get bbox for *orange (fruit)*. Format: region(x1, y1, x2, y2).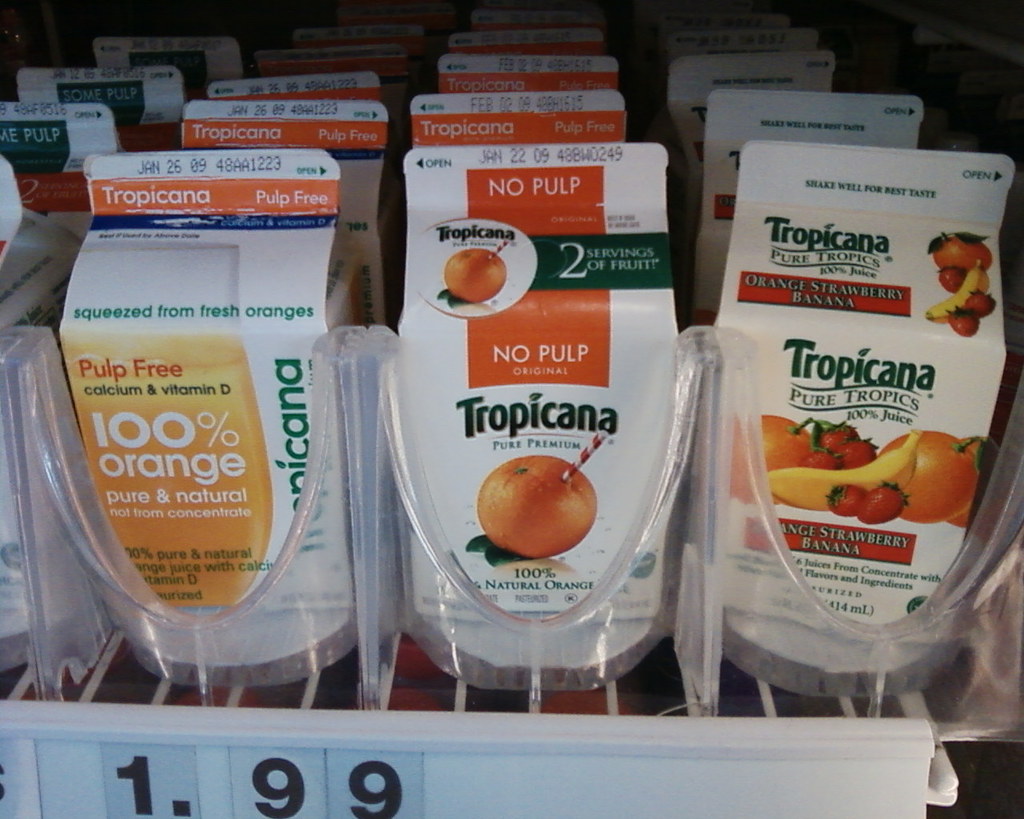
region(937, 234, 988, 281).
